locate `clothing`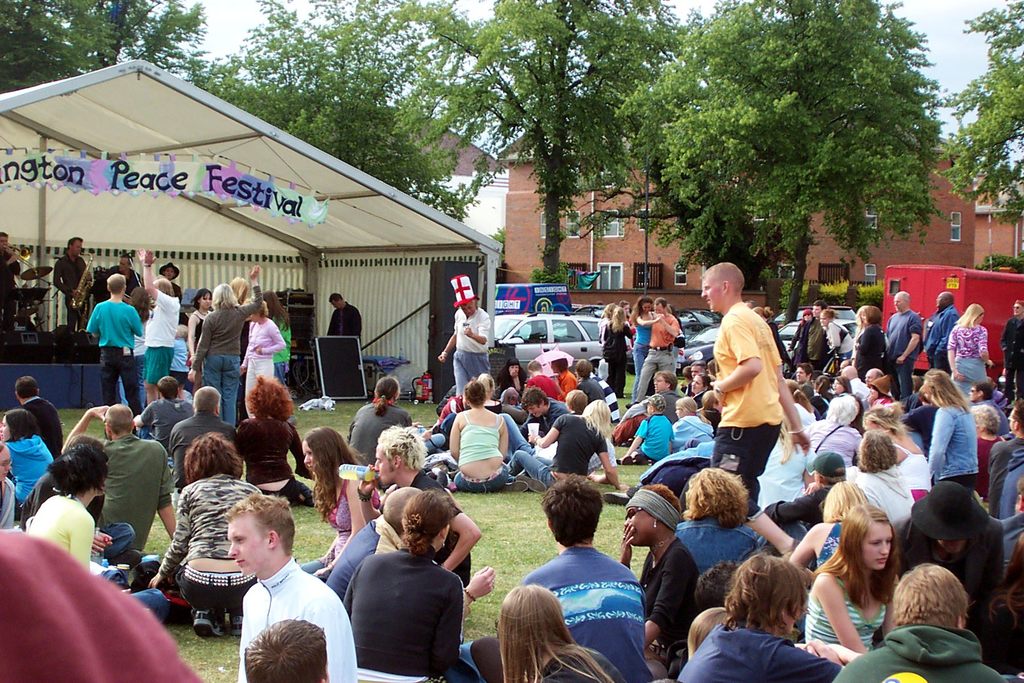
[left=853, top=323, right=887, bottom=381]
